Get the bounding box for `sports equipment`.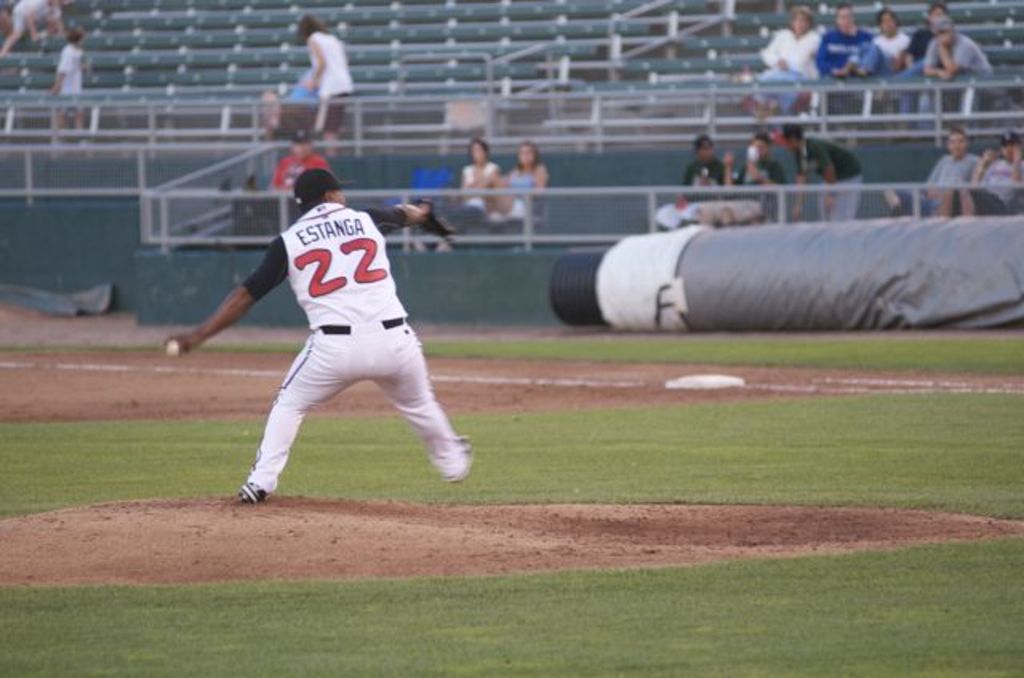
left=165, top=337, right=181, bottom=360.
